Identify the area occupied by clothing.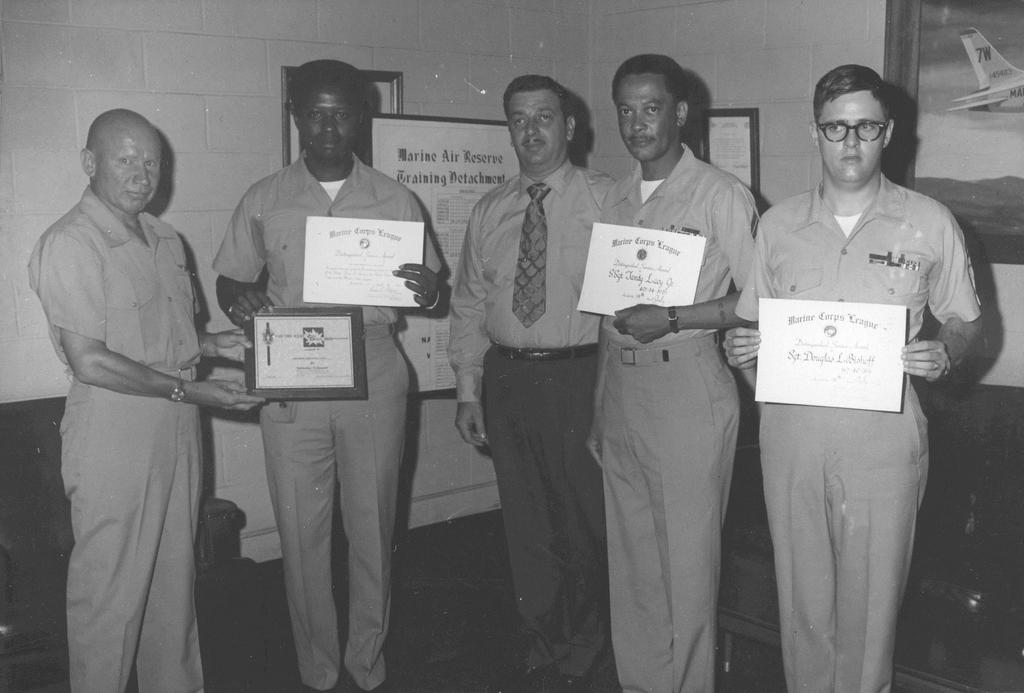
Area: (x1=211, y1=136, x2=434, y2=692).
